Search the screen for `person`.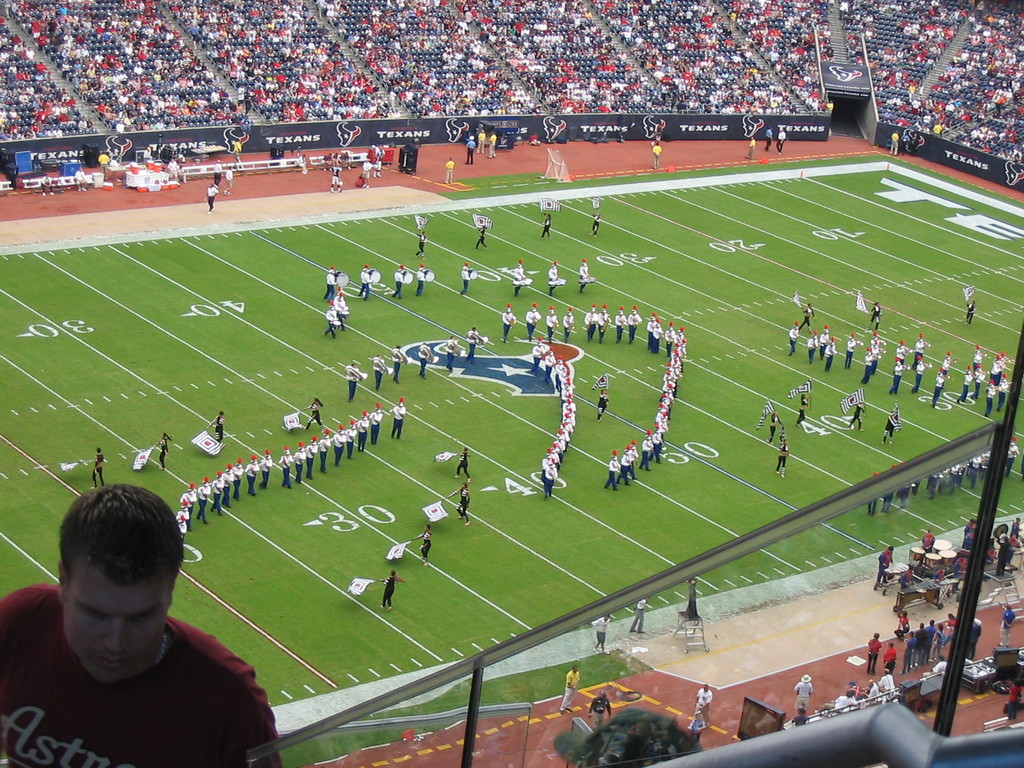
Found at (x1=140, y1=144, x2=154, y2=169).
